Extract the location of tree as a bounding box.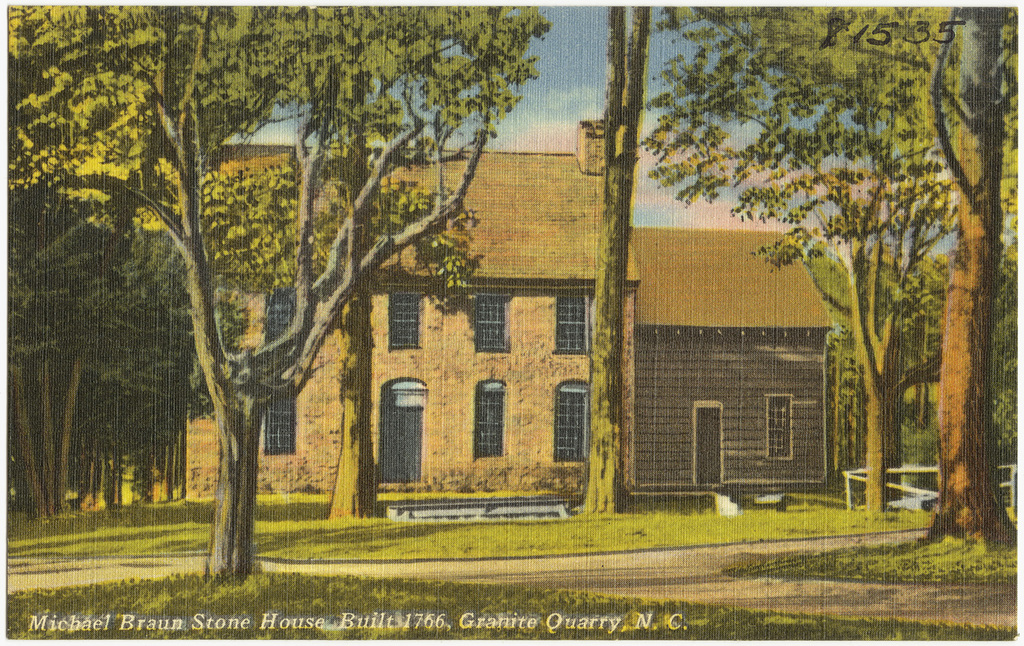
0 0 544 582.
